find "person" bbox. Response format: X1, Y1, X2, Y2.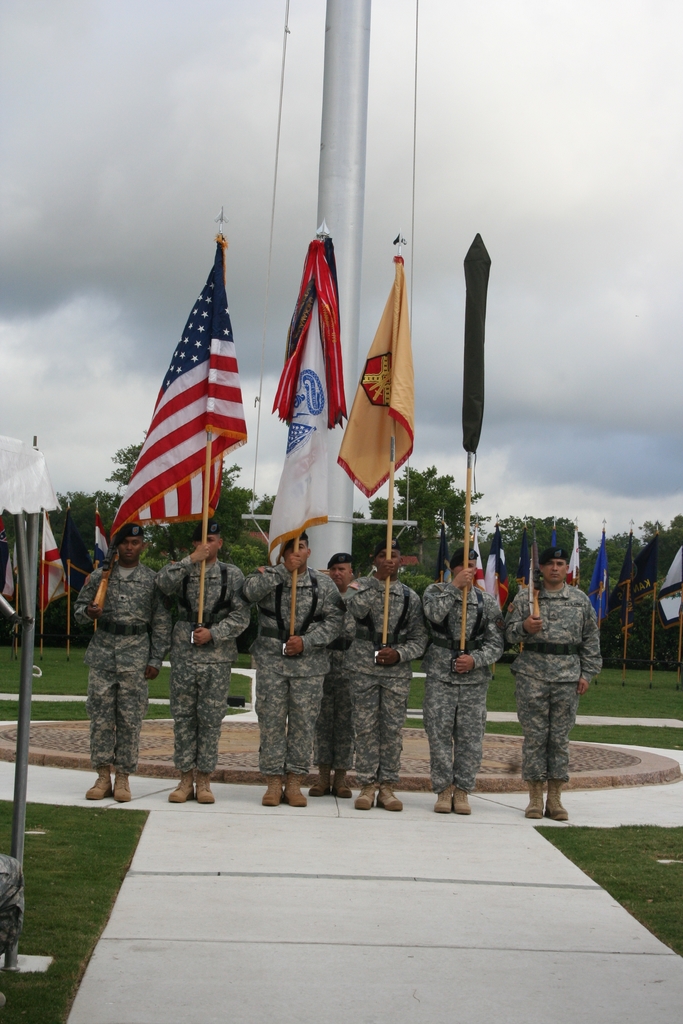
308, 550, 356, 793.
